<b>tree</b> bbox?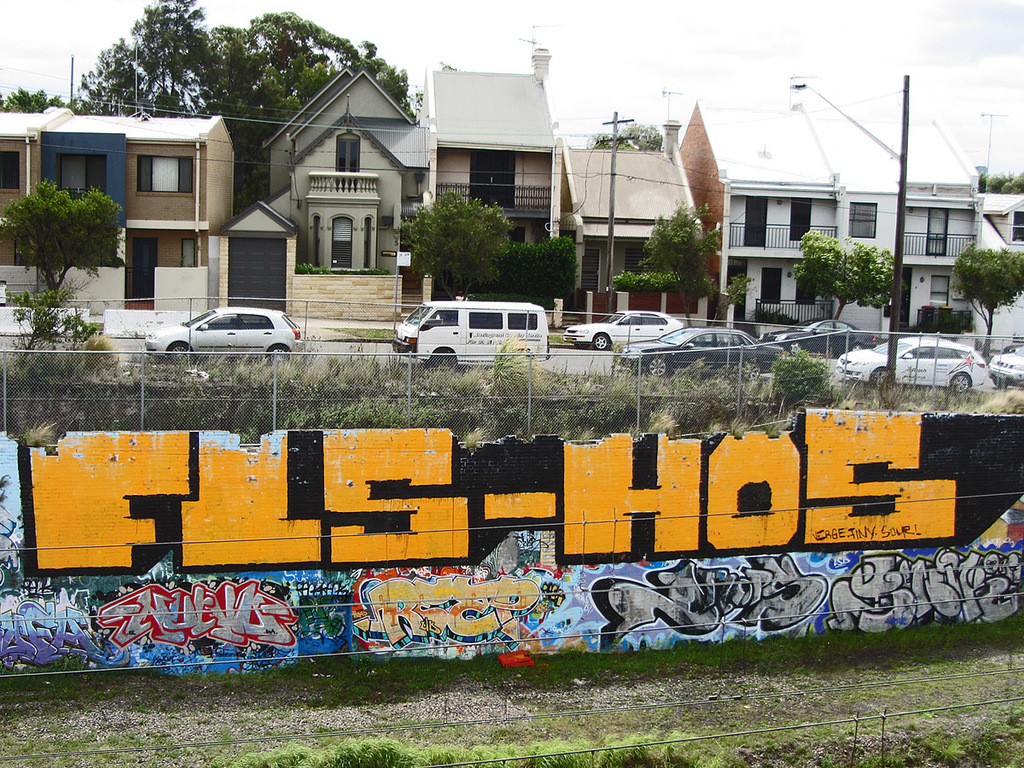
Rect(784, 222, 895, 326)
